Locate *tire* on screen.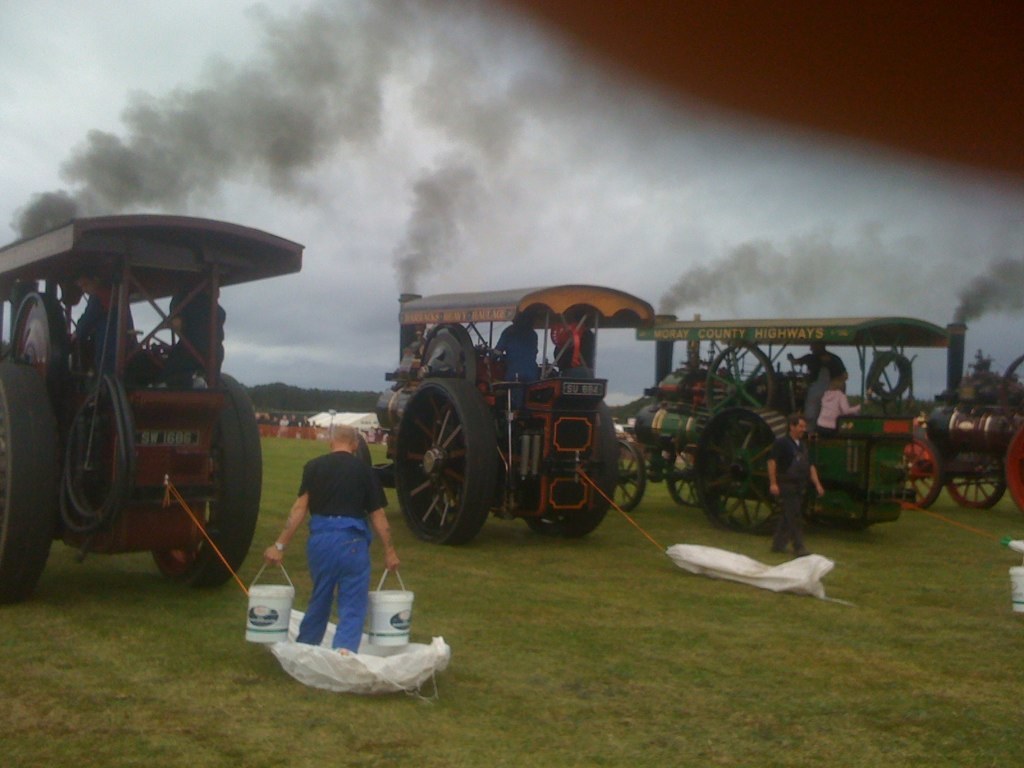
On screen at 514, 397, 619, 540.
